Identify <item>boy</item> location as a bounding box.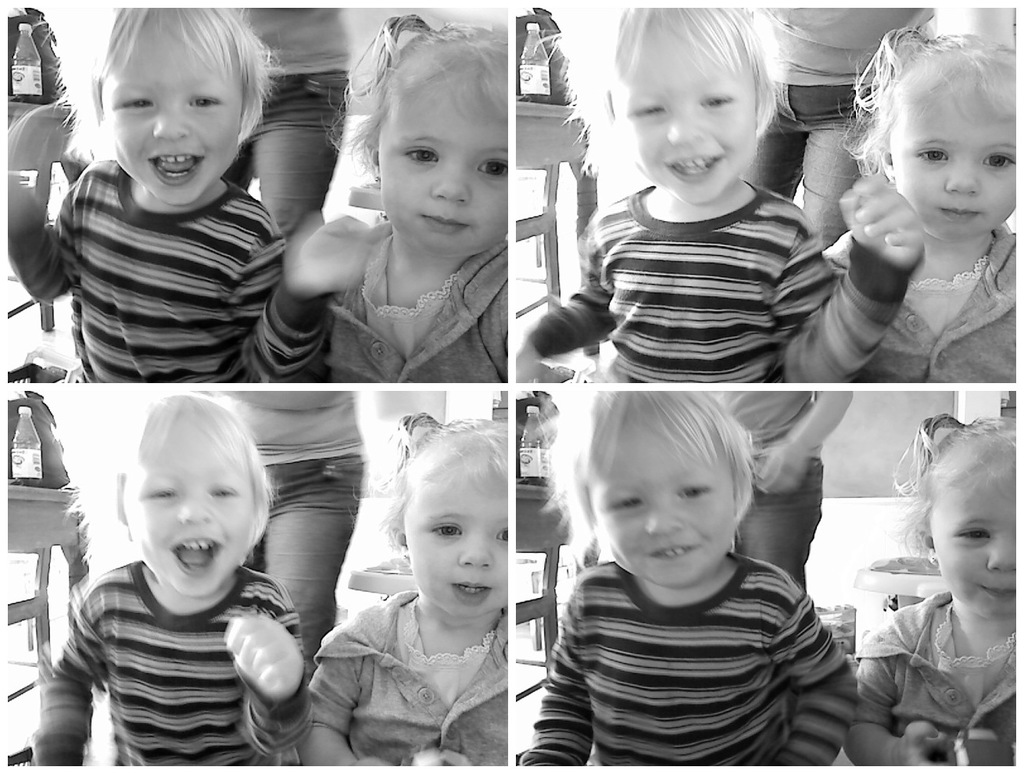
box(520, 390, 863, 768).
